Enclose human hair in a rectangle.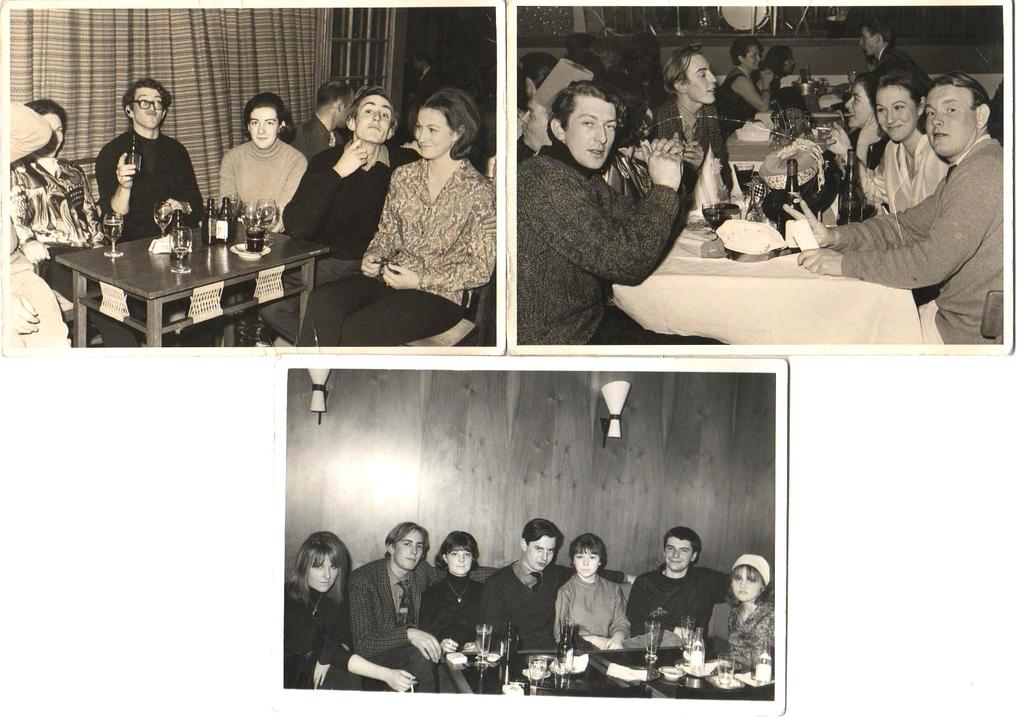
(541, 77, 609, 129).
